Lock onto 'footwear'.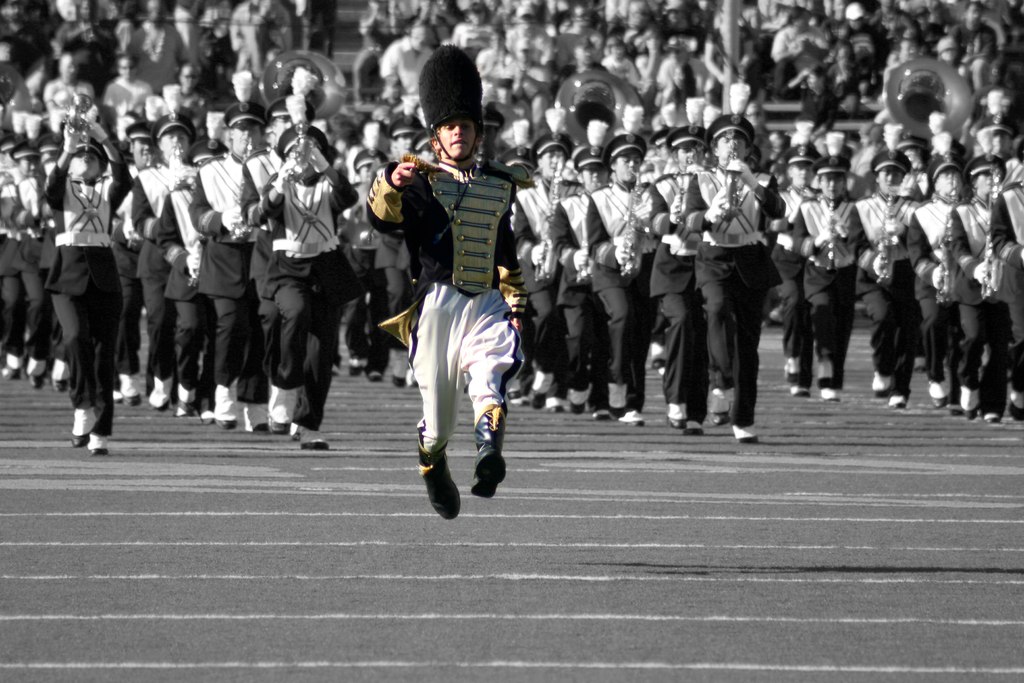
Locked: (89, 436, 111, 454).
